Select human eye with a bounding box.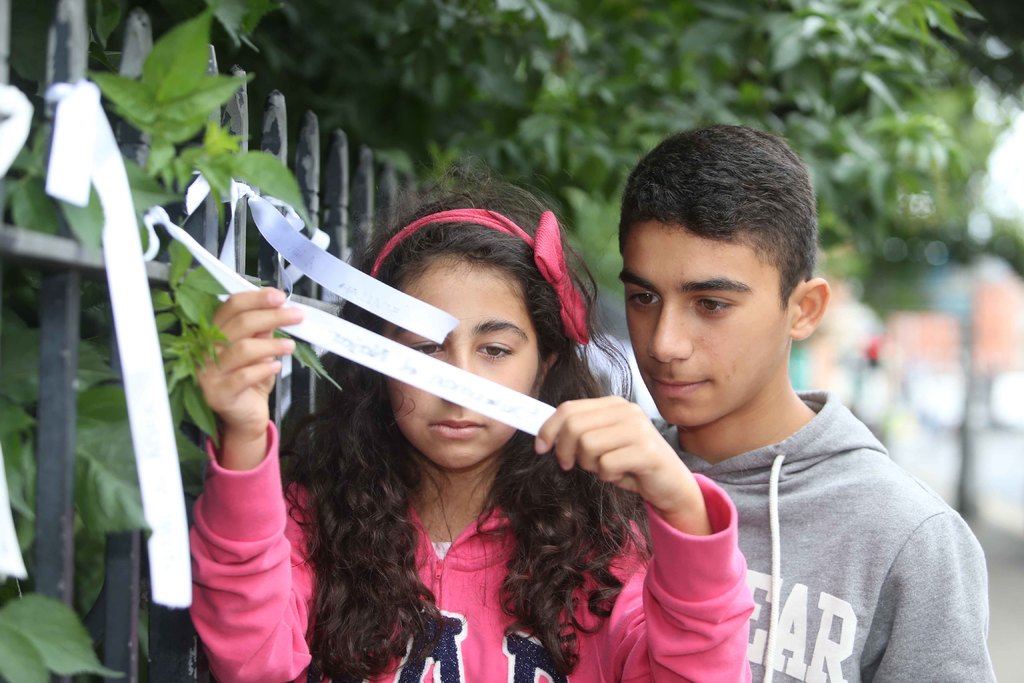
(409, 336, 445, 359).
